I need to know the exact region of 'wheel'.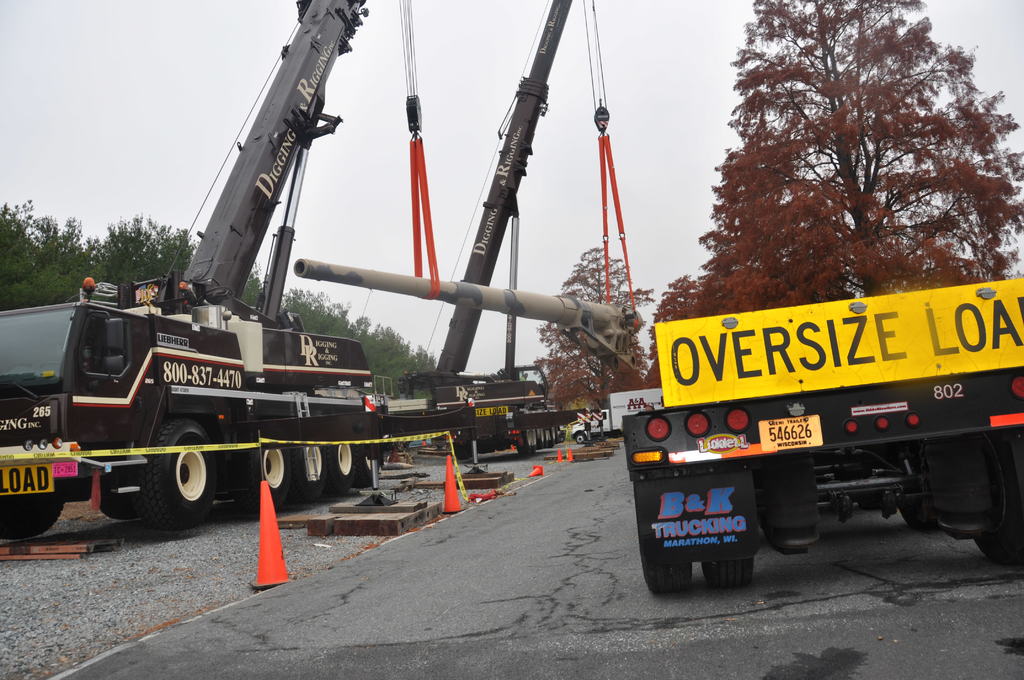
Region: [644,568,695,595].
